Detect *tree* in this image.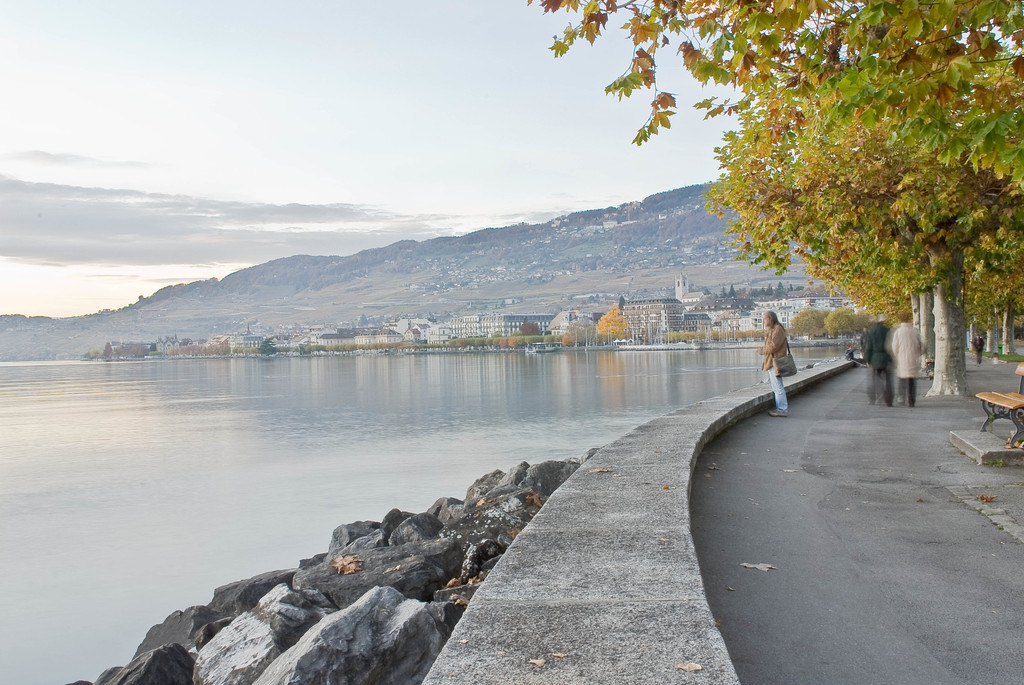
Detection: bbox=(591, 310, 605, 326).
